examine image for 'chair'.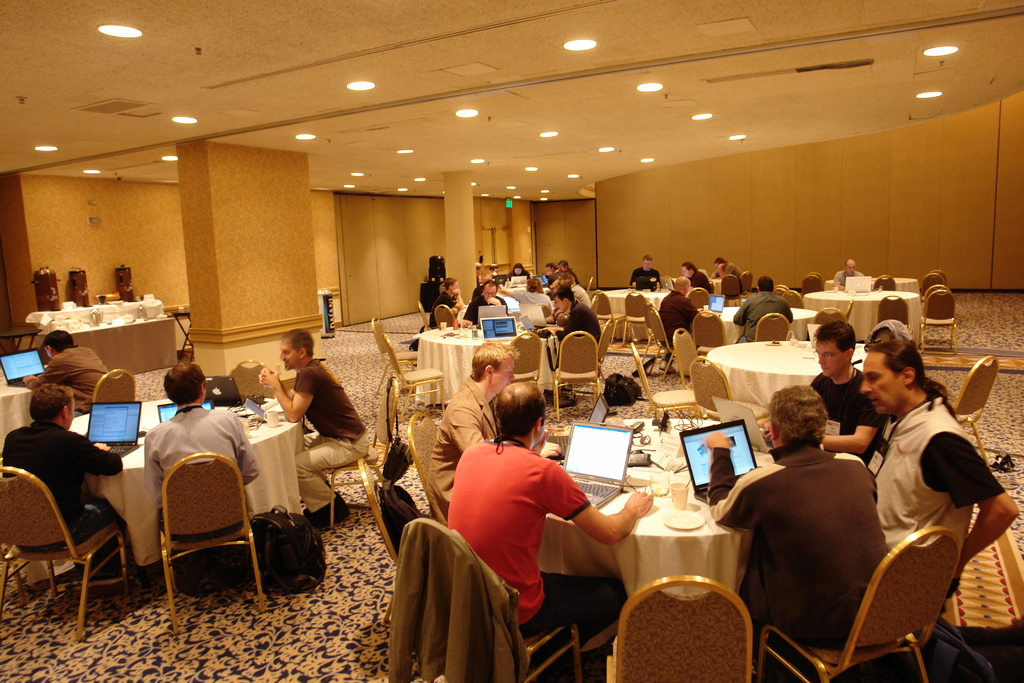
Examination result: x1=436, y1=303, x2=460, y2=329.
